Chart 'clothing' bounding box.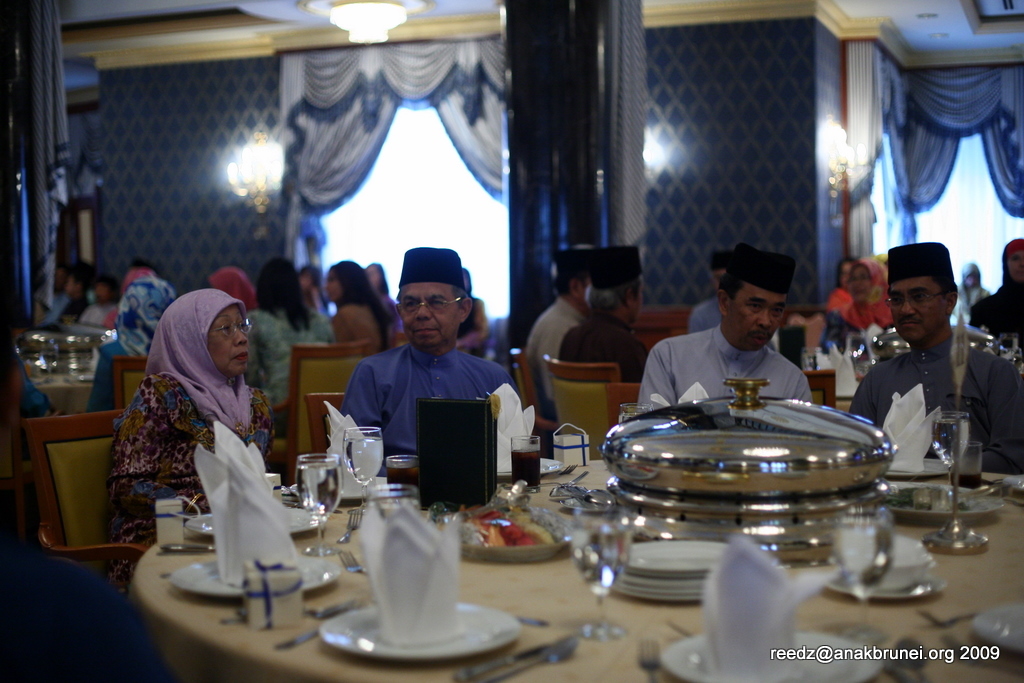
Charted: crop(245, 306, 335, 413).
